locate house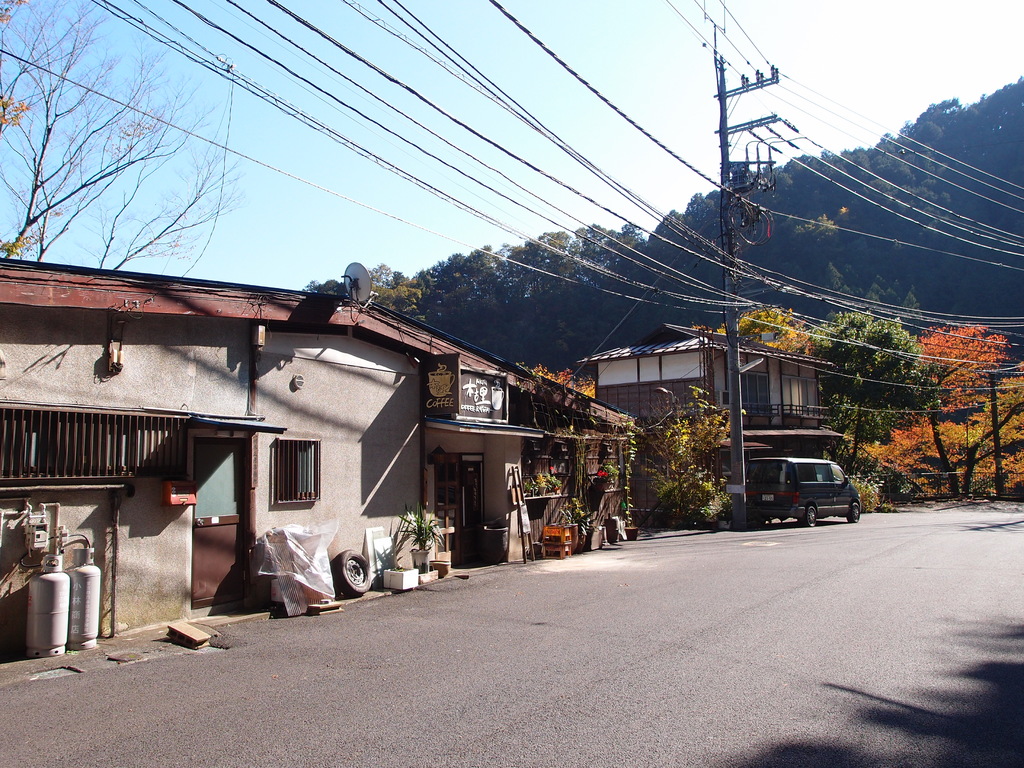
box(581, 317, 831, 458)
